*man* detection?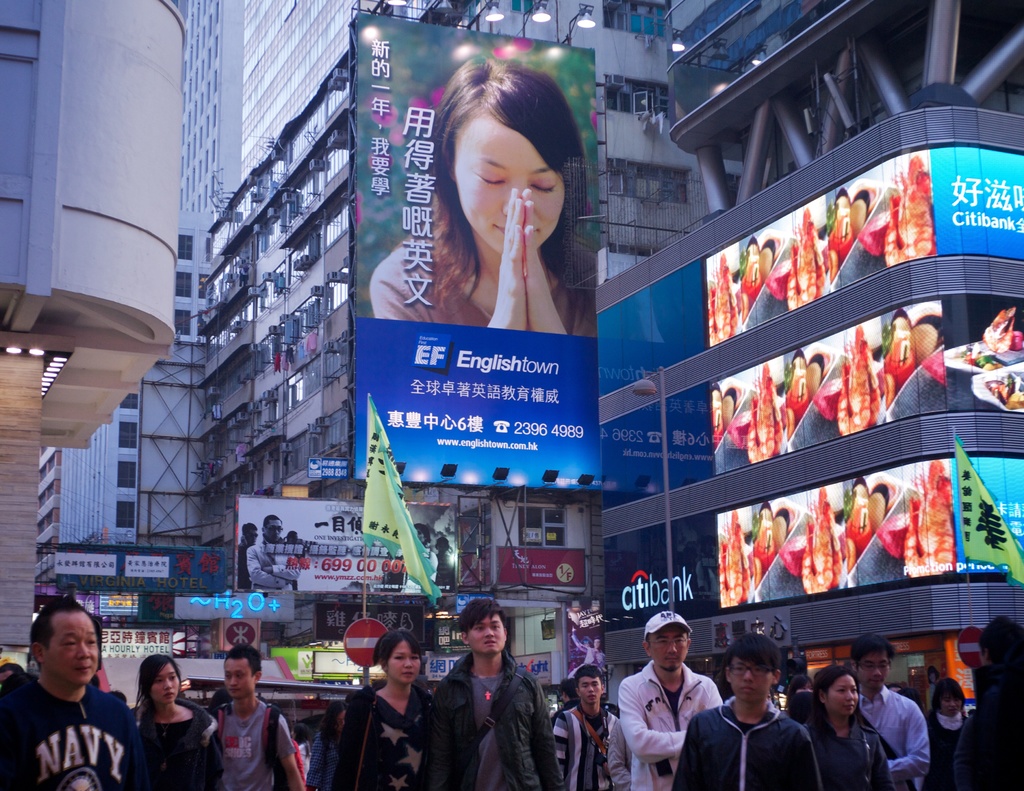
locate(211, 643, 305, 790)
